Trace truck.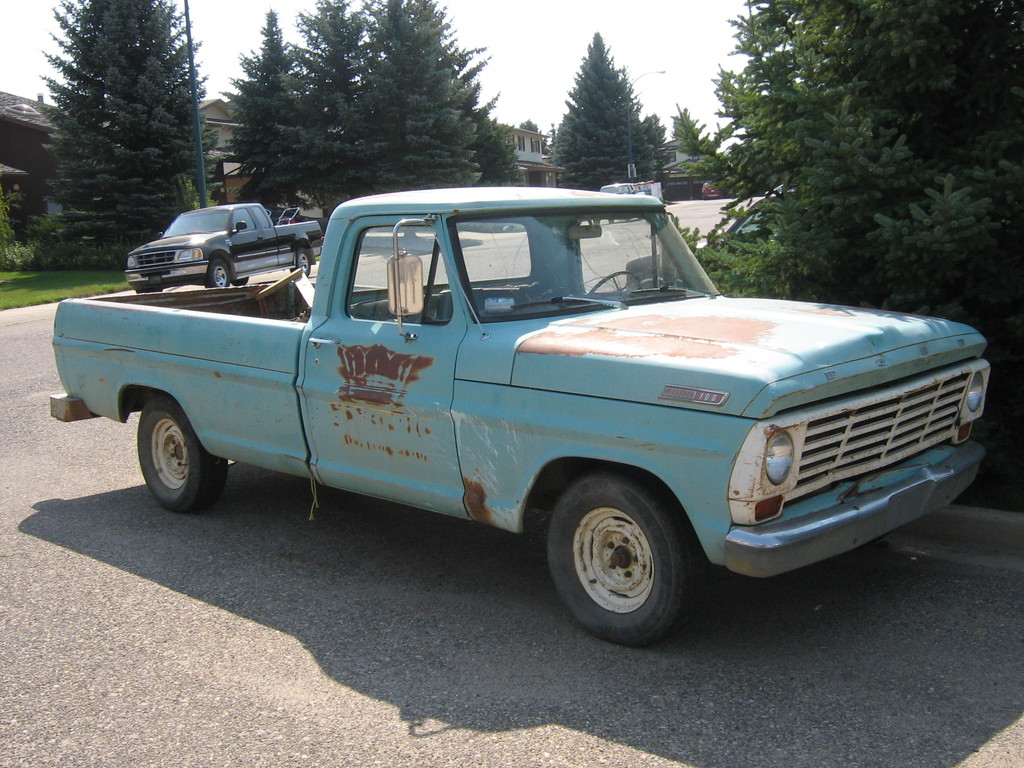
Traced to <region>124, 200, 324, 292</region>.
